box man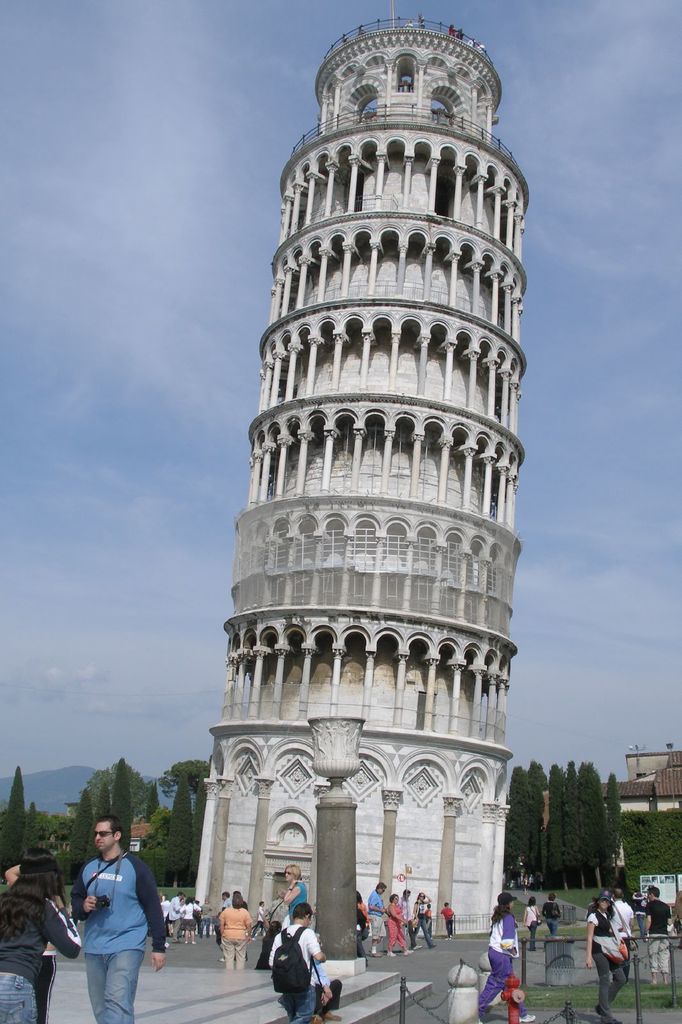
select_region(199, 896, 213, 938)
